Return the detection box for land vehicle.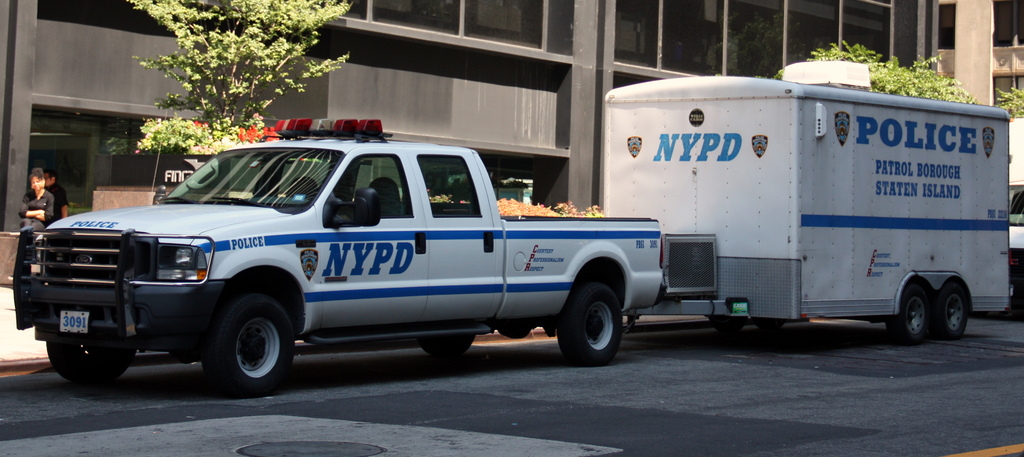
[2, 115, 675, 398].
